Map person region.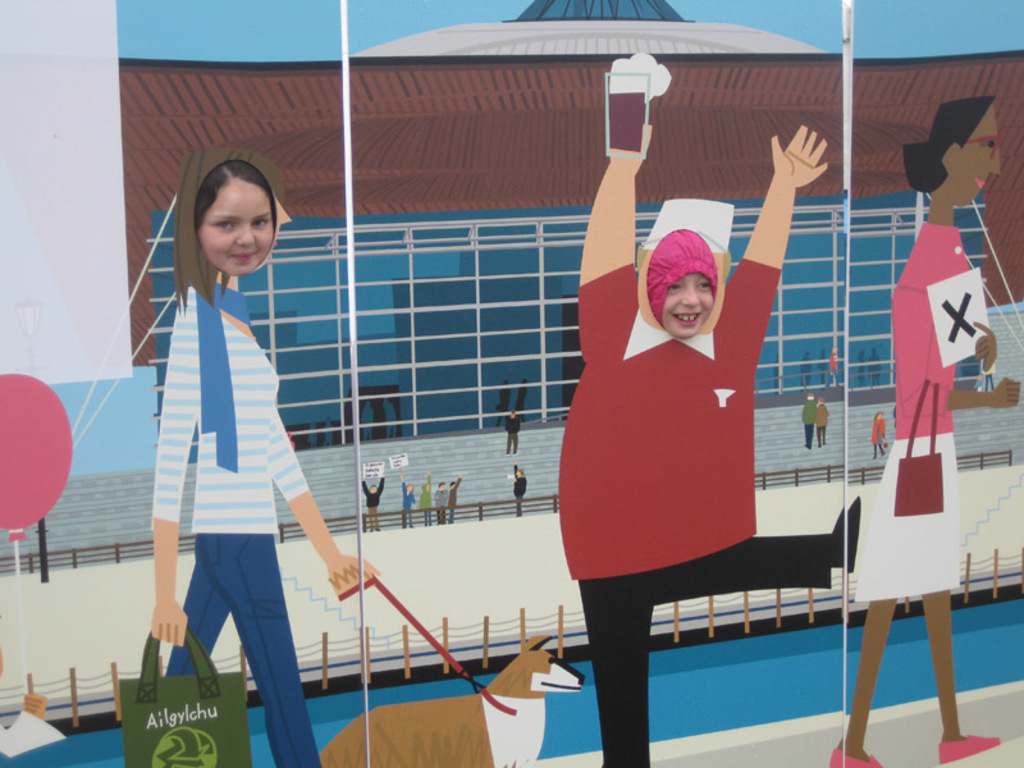
Mapped to region(419, 471, 433, 526).
